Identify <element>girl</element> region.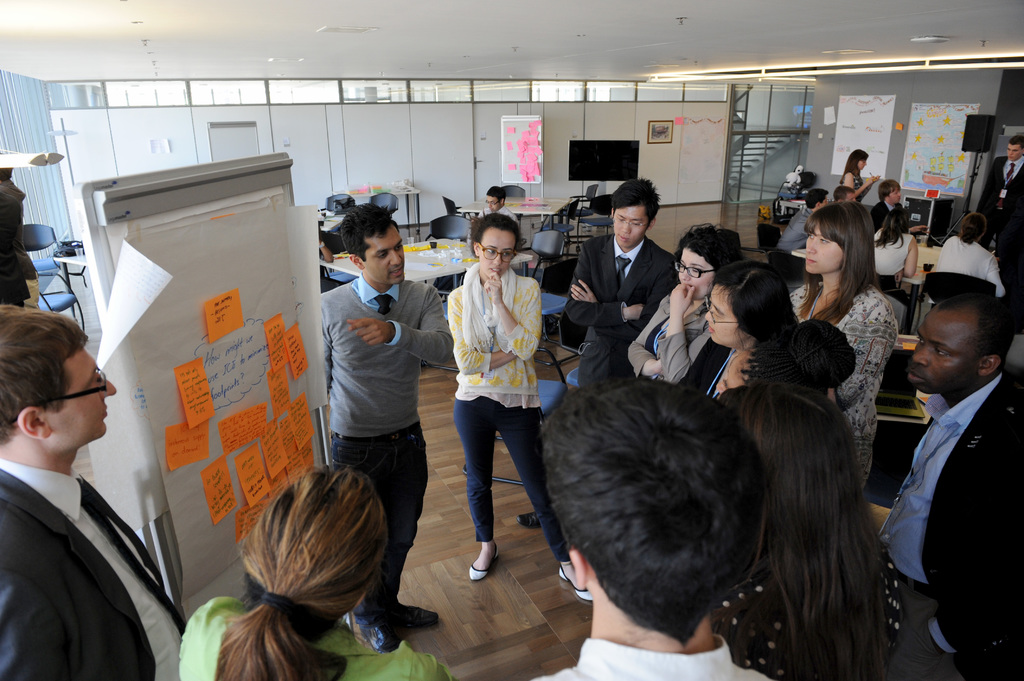
Region: rect(875, 208, 918, 289).
